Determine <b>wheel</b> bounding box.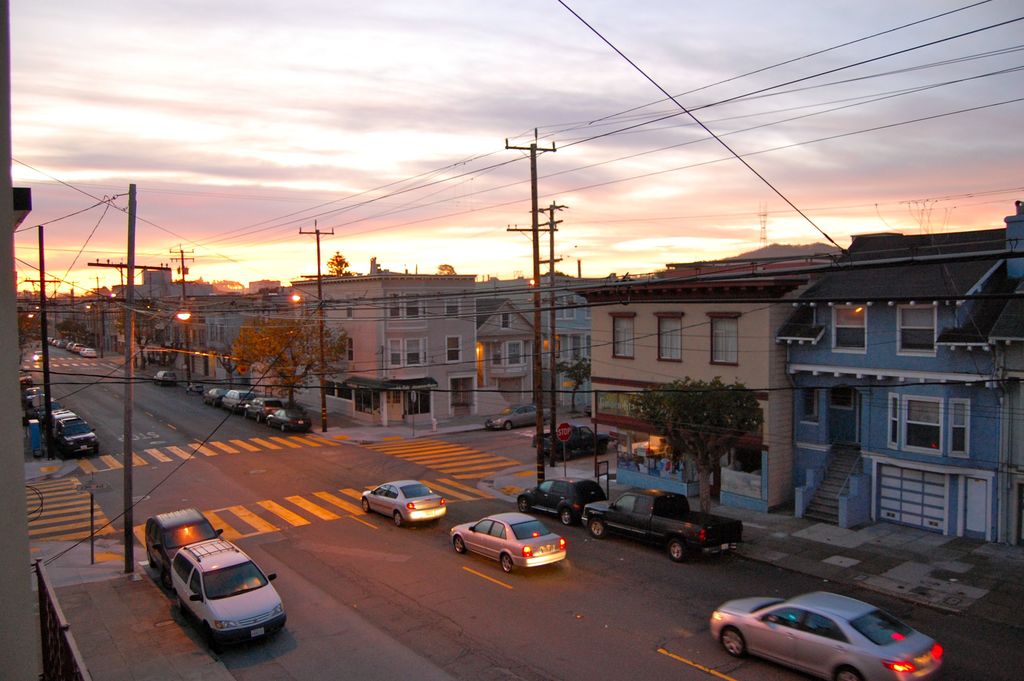
Determined: box(257, 414, 262, 423).
